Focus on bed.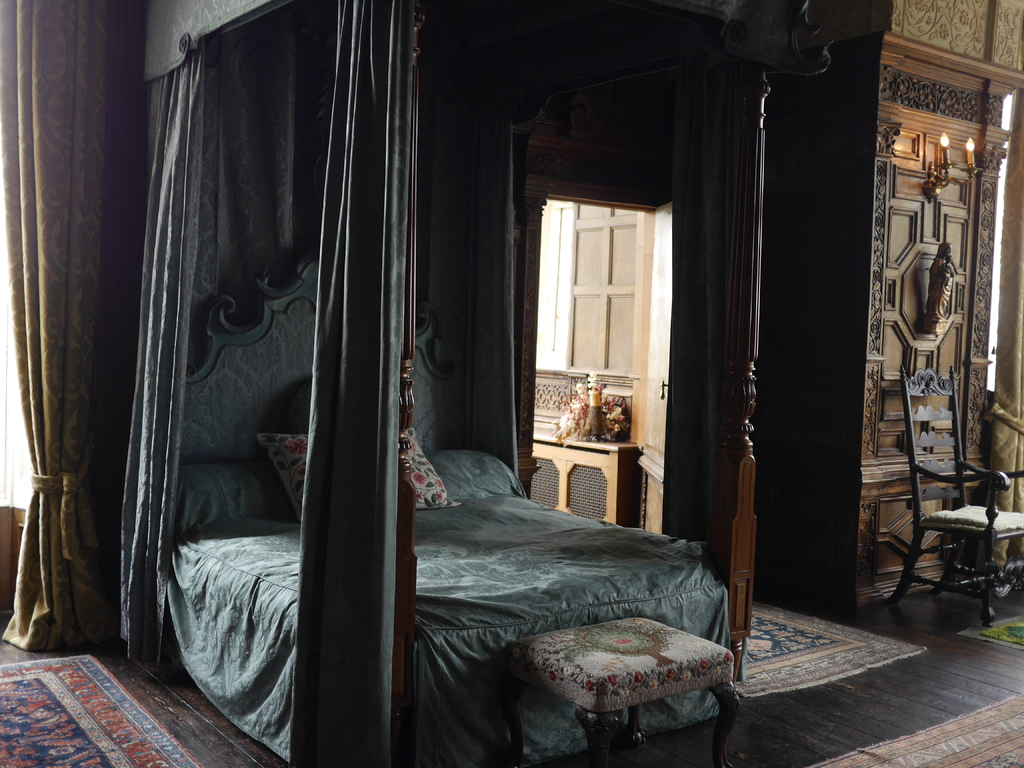
Focused at bbox=[146, 240, 741, 767].
